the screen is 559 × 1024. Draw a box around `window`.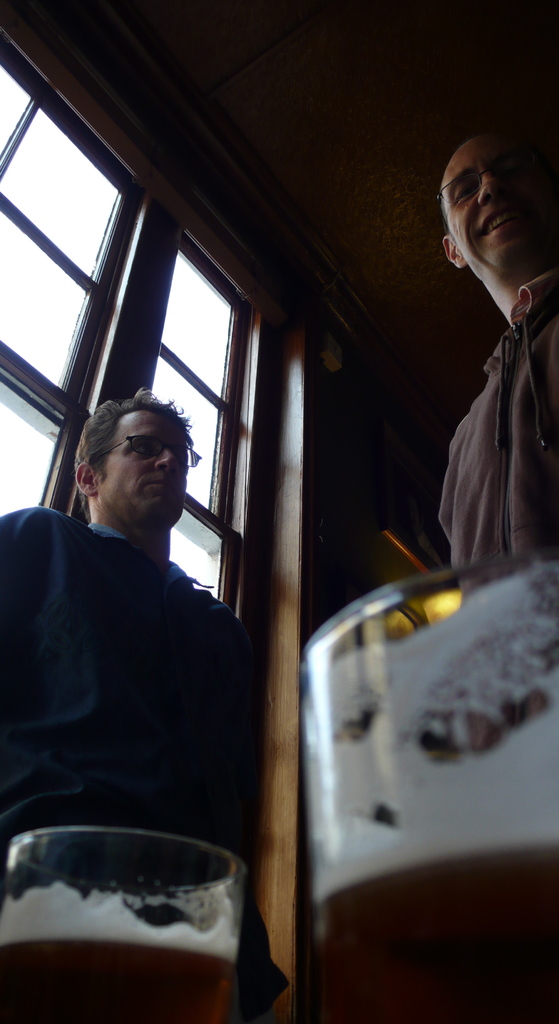
bbox=(0, 29, 274, 609).
